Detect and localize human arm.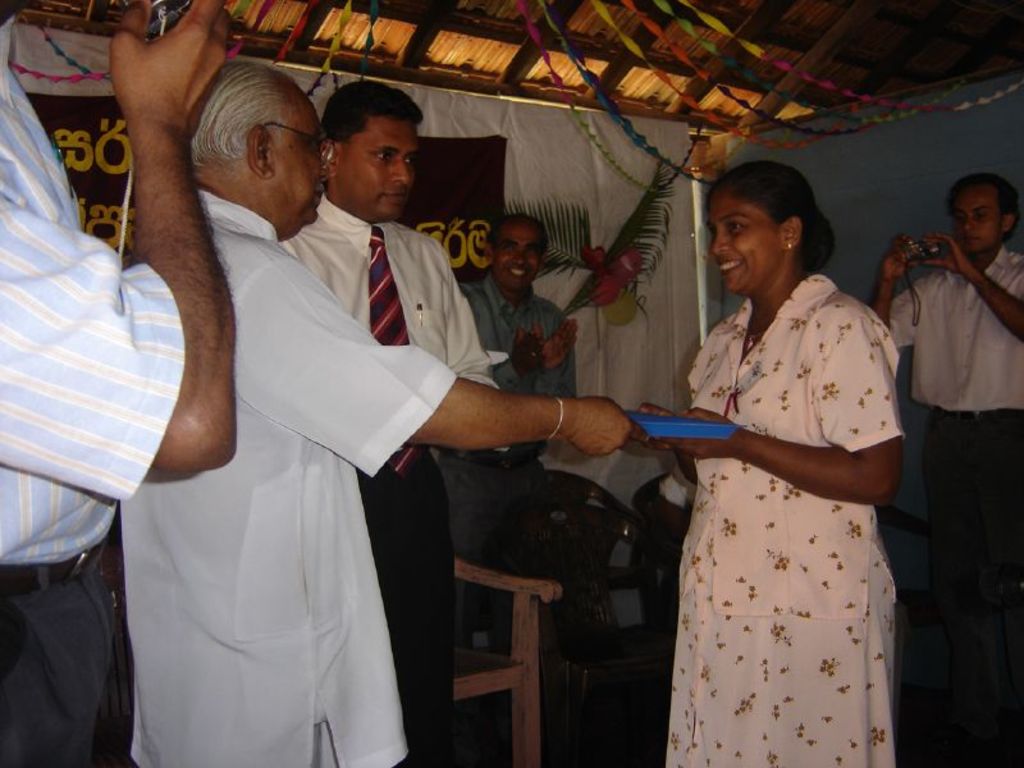
Localized at l=865, t=230, r=924, b=353.
